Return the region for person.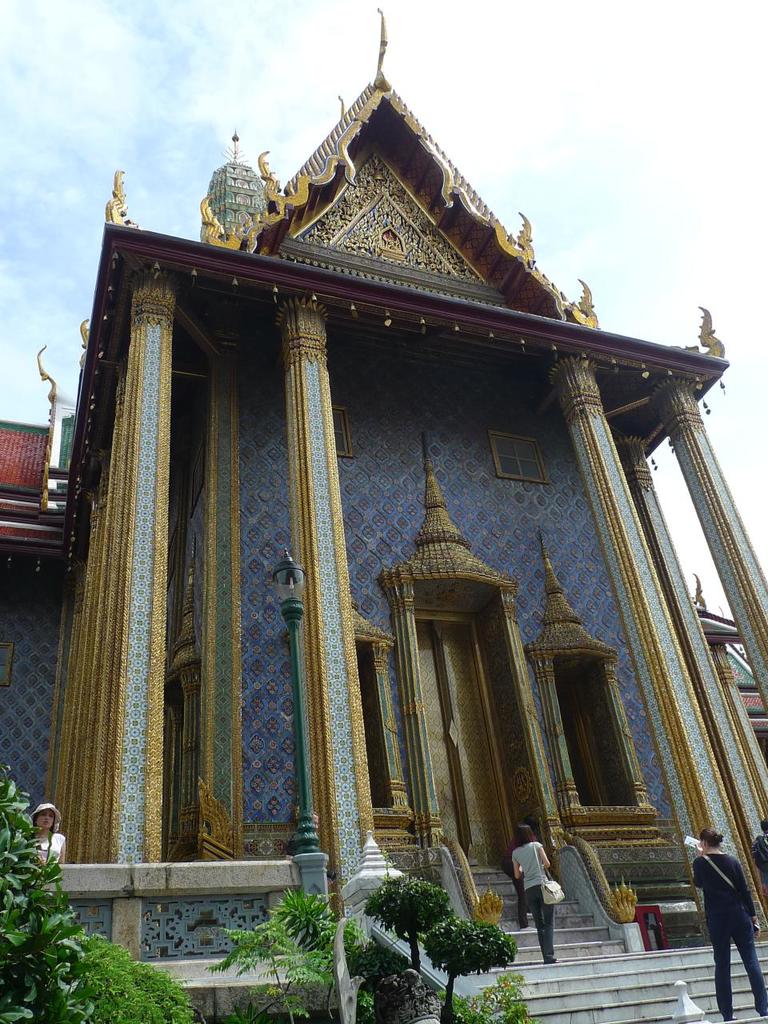
690, 832, 767, 1018.
